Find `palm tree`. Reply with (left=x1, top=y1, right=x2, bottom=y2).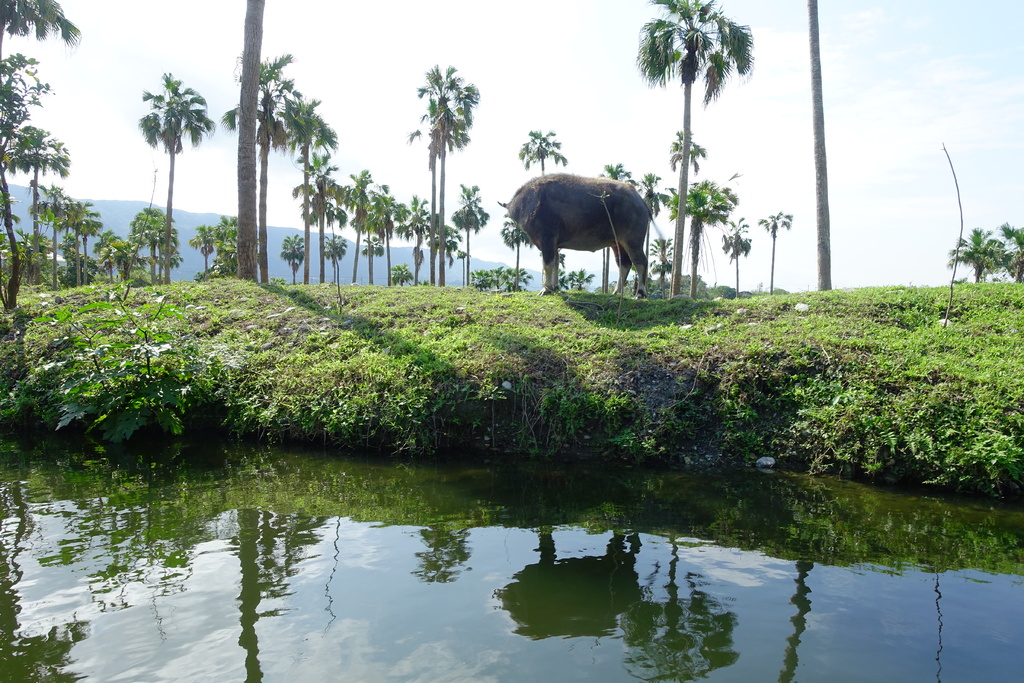
(left=229, top=51, right=296, bottom=249).
